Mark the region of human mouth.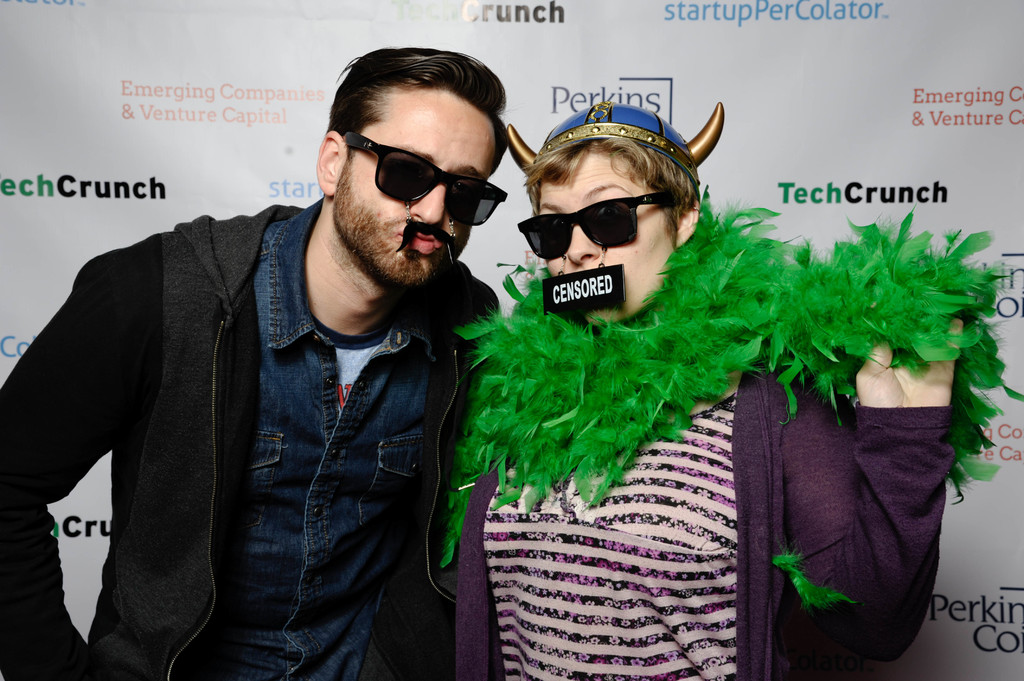
Region: {"x1": 394, "y1": 225, "x2": 447, "y2": 259}.
